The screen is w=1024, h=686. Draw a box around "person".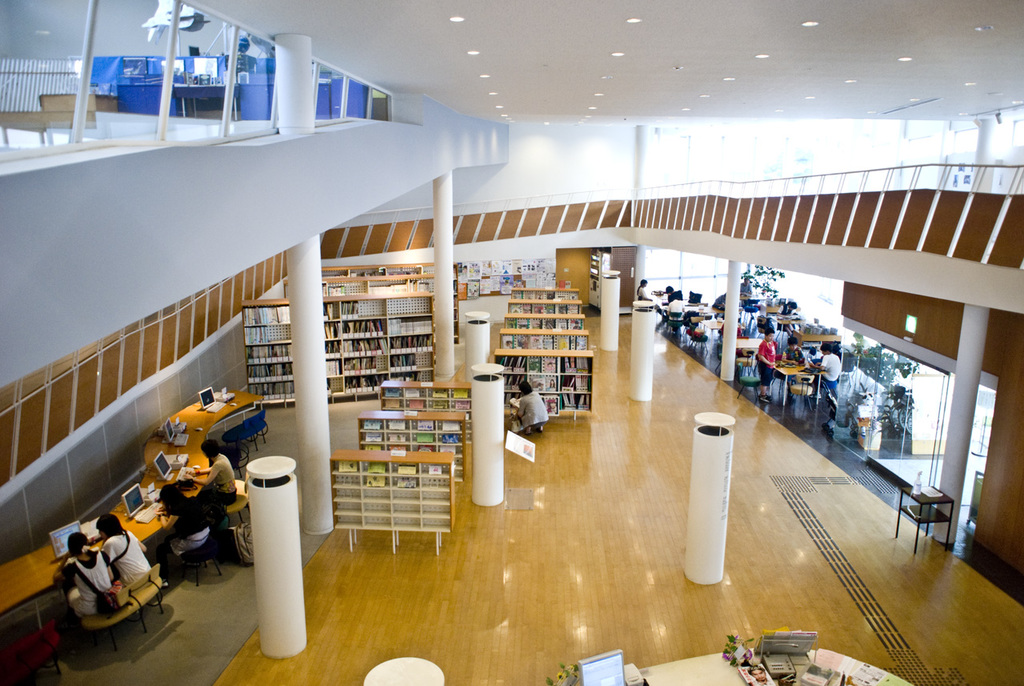
select_region(501, 382, 562, 435).
